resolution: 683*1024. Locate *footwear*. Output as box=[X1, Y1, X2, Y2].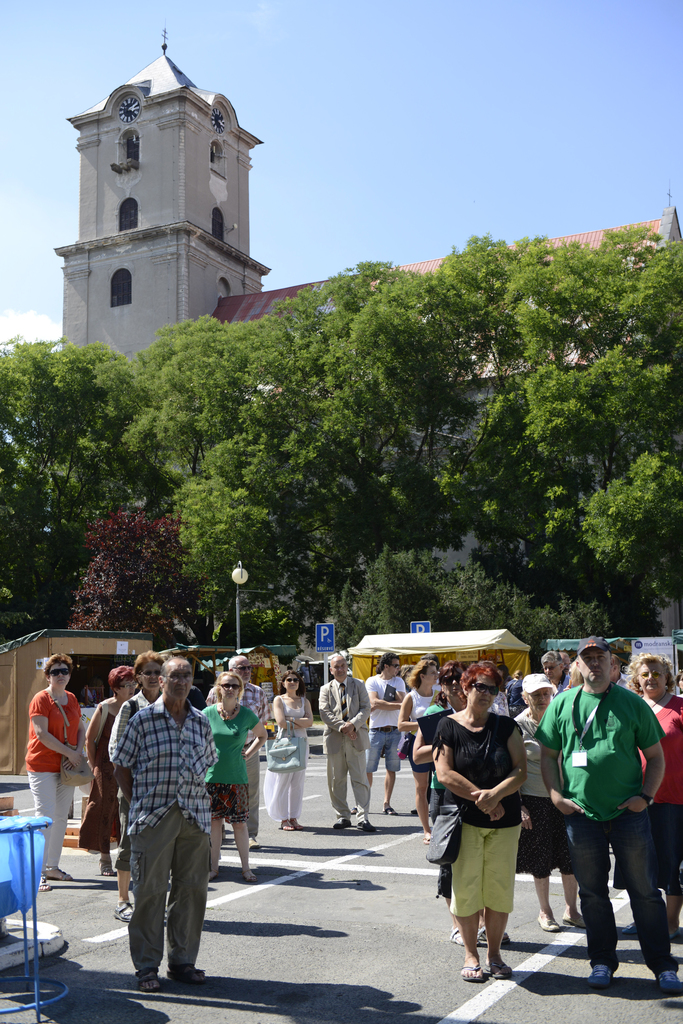
box=[296, 817, 305, 831].
